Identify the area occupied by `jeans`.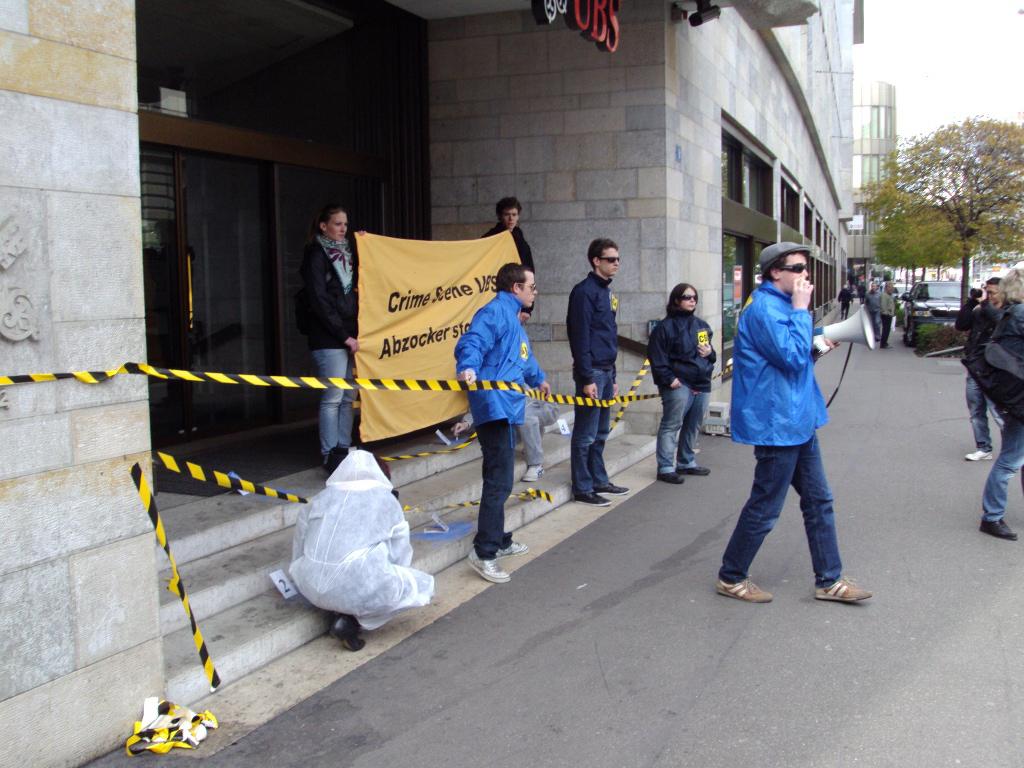
Area: [x1=567, y1=367, x2=607, y2=494].
